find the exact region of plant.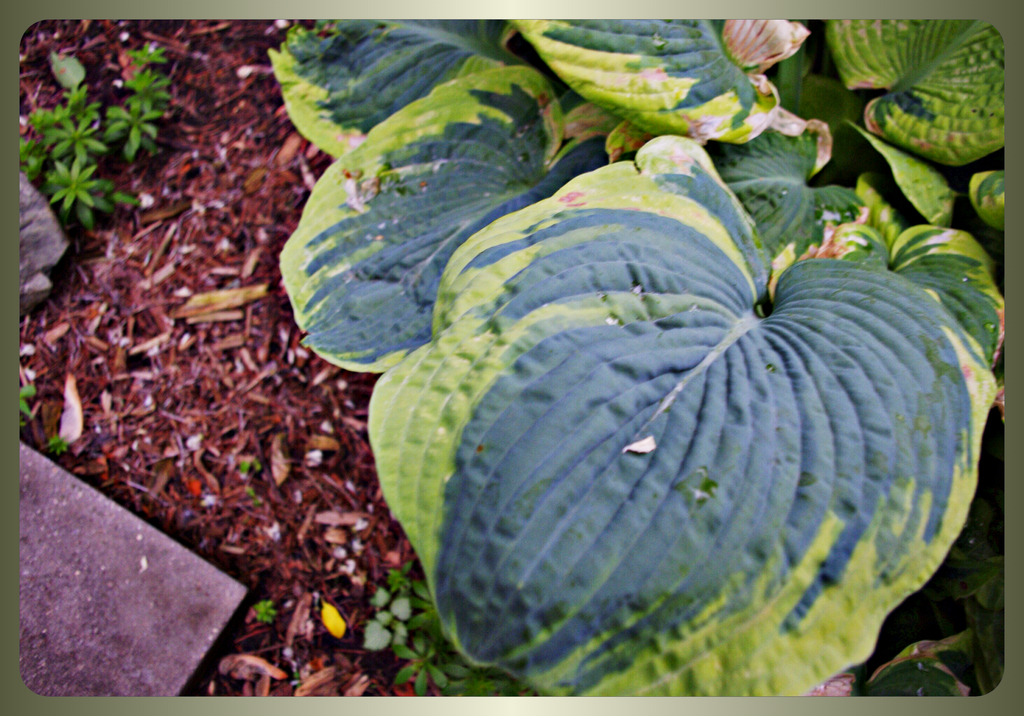
Exact region: l=20, t=137, r=44, b=179.
